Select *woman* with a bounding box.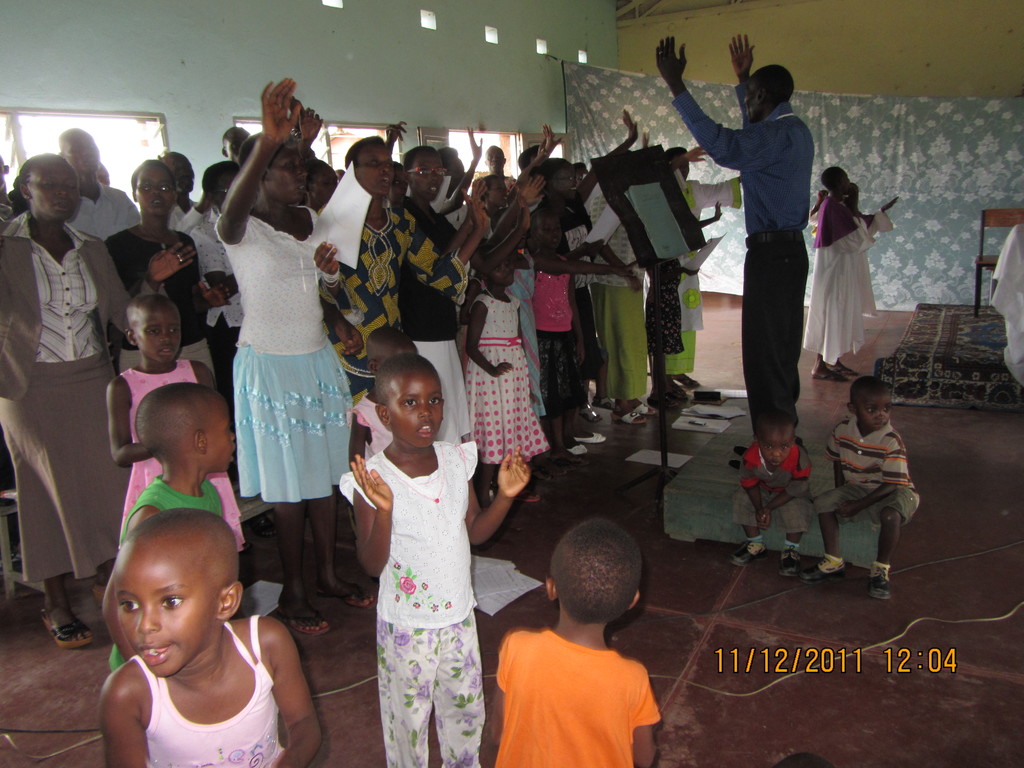
(0, 154, 145, 652).
